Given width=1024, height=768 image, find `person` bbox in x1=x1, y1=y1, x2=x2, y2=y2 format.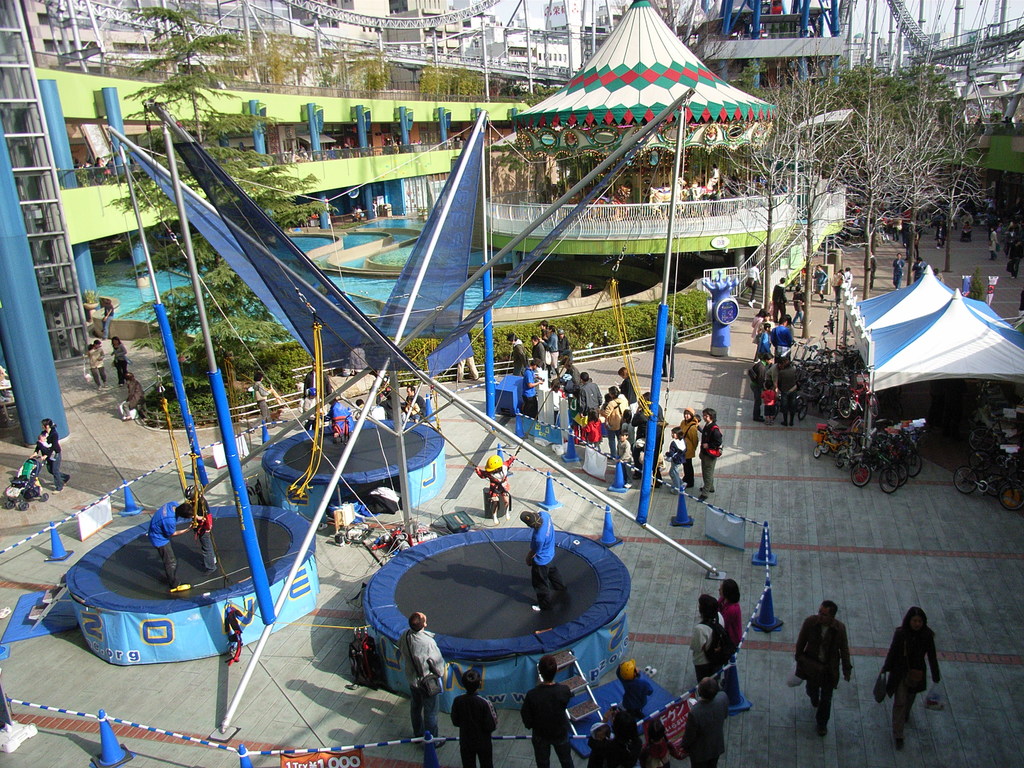
x1=636, y1=717, x2=671, y2=762.
